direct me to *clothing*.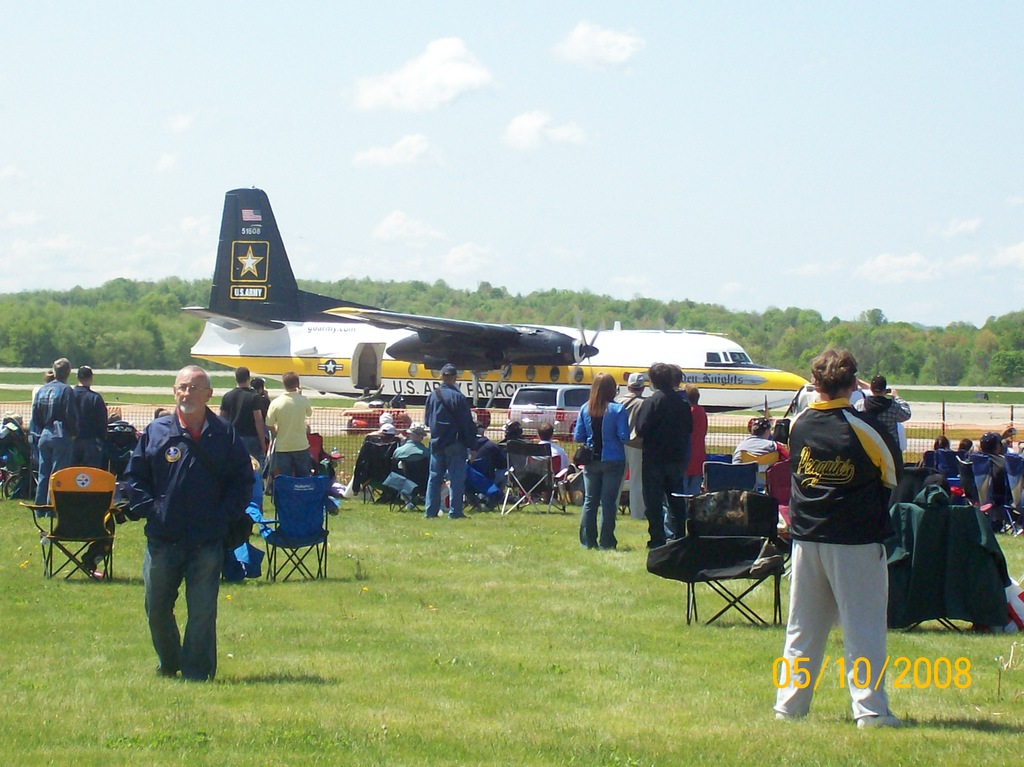
Direction: (780,398,898,706).
